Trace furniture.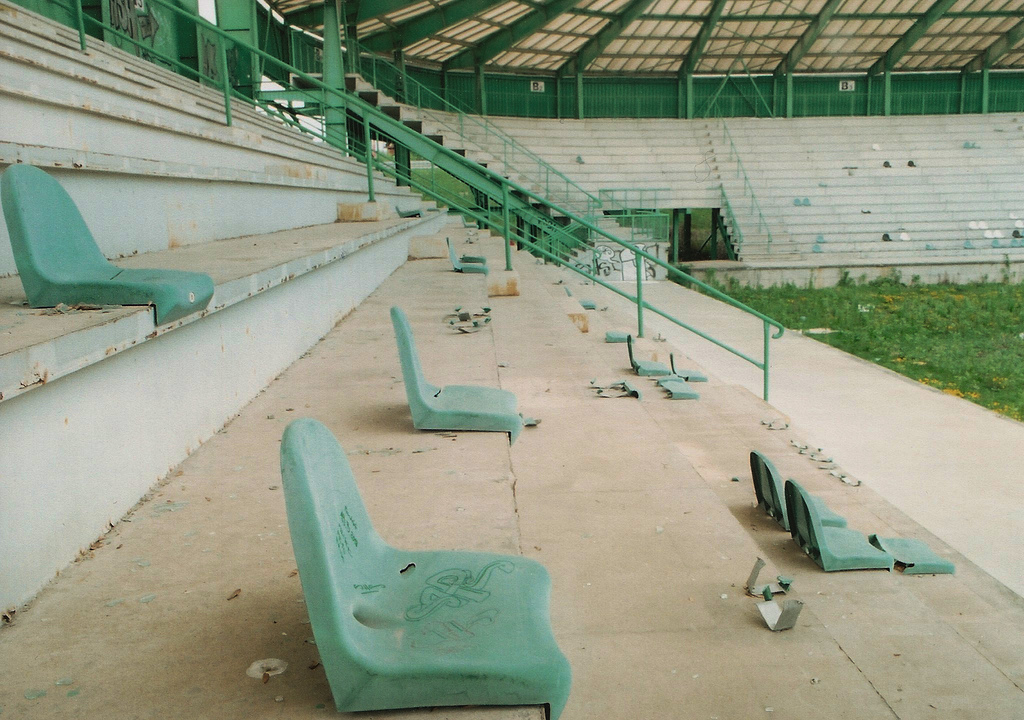
Traced to [0, 157, 217, 332].
